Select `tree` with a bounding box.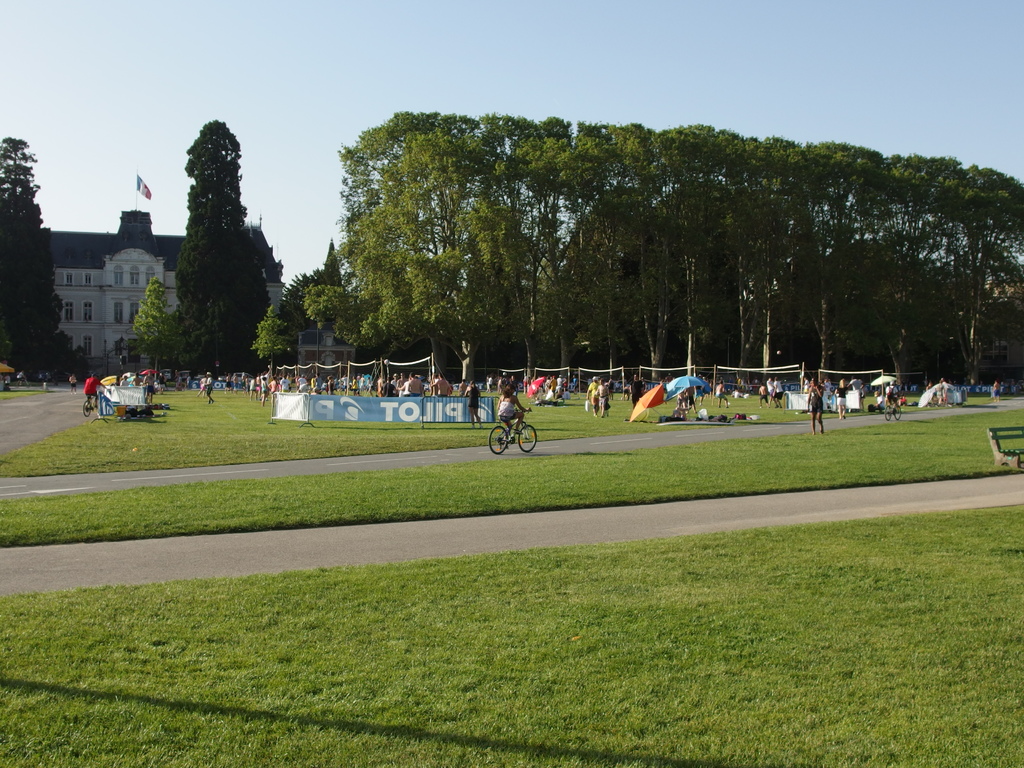
<box>251,301,291,380</box>.
